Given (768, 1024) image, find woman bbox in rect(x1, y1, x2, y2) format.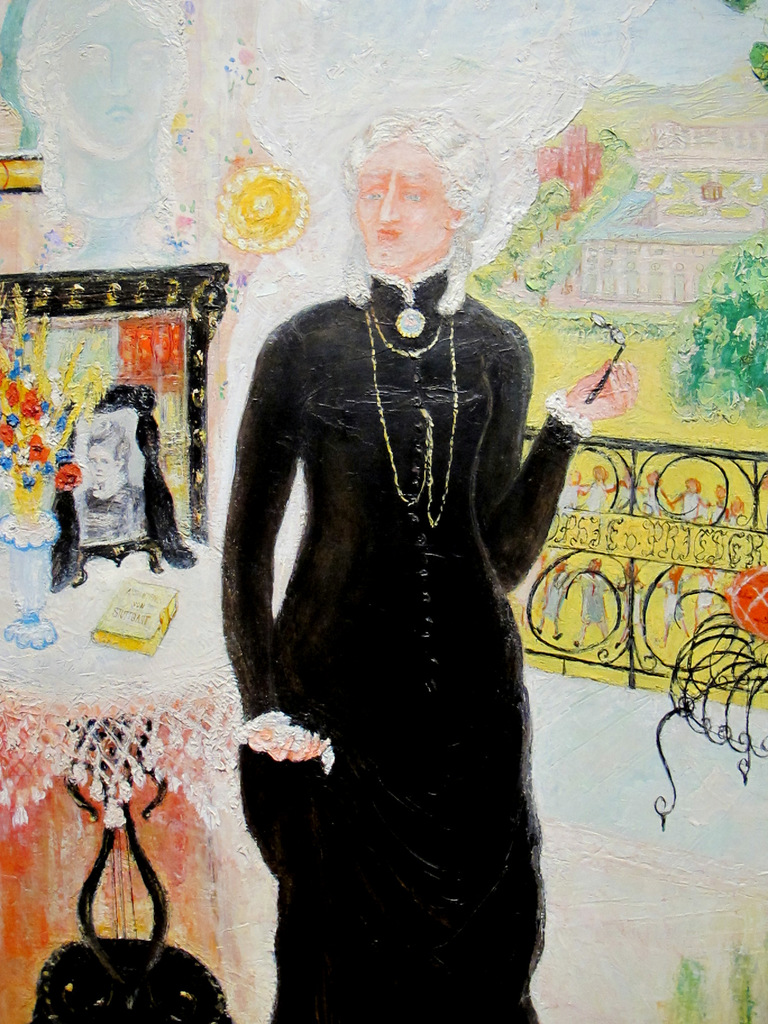
rect(182, 106, 592, 1012).
